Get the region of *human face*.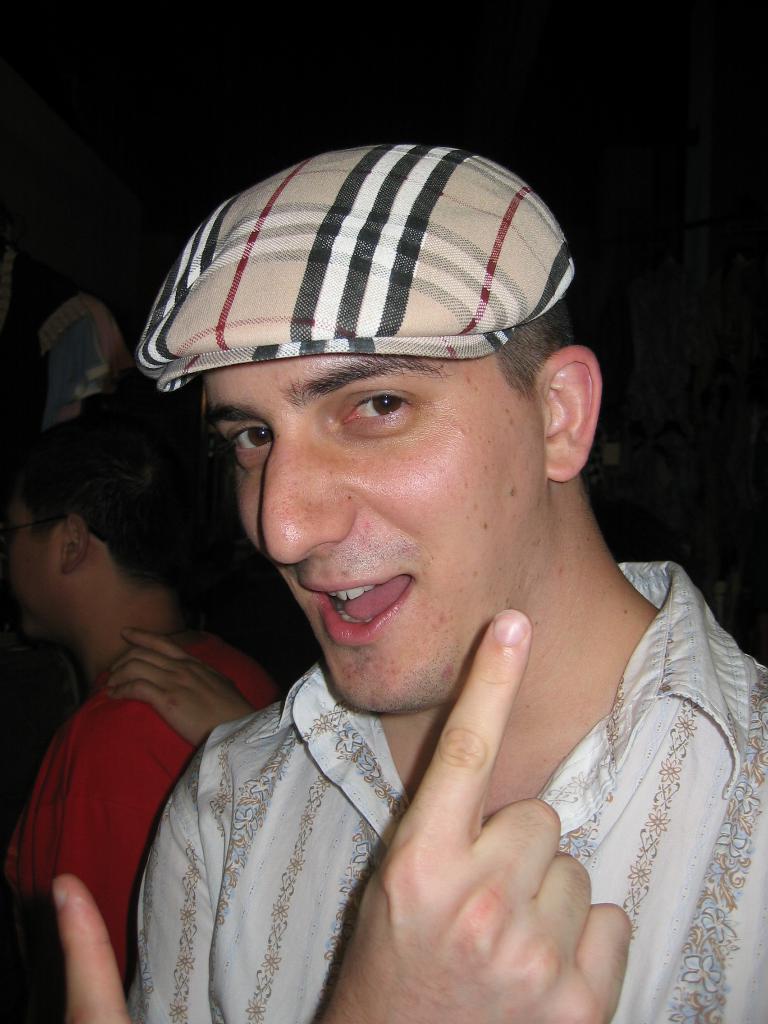
200, 360, 540, 717.
